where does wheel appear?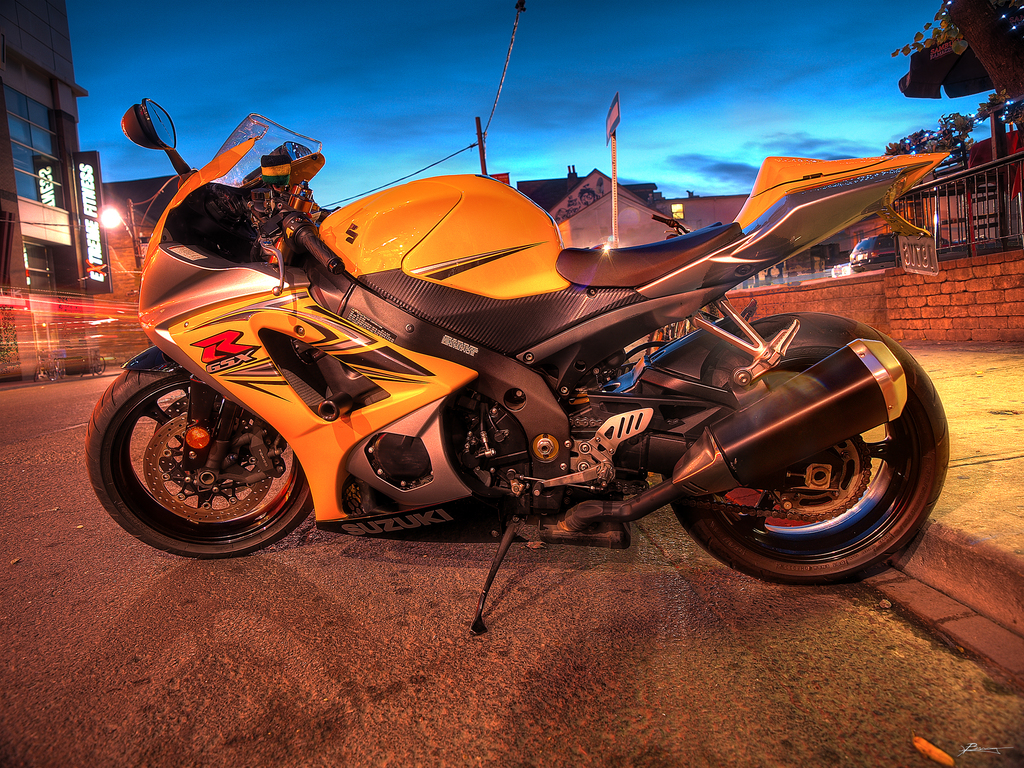
Appears at bbox(58, 359, 65, 379).
